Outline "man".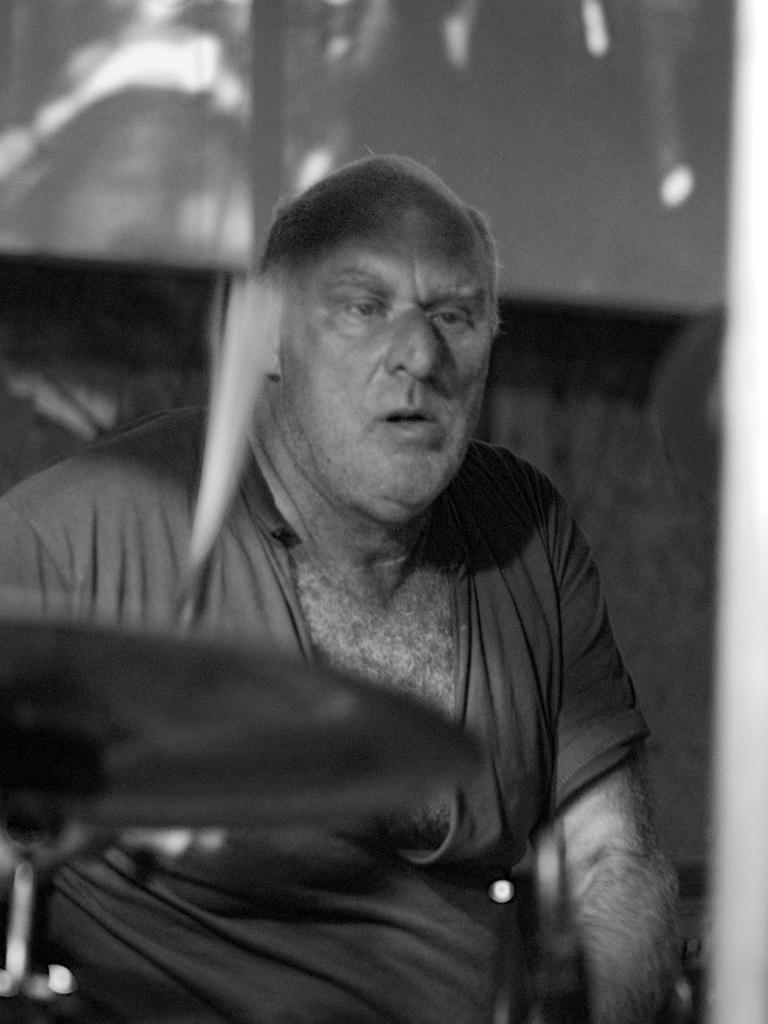
Outline: (x1=0, y1=160, x2=677, y2=1023).
